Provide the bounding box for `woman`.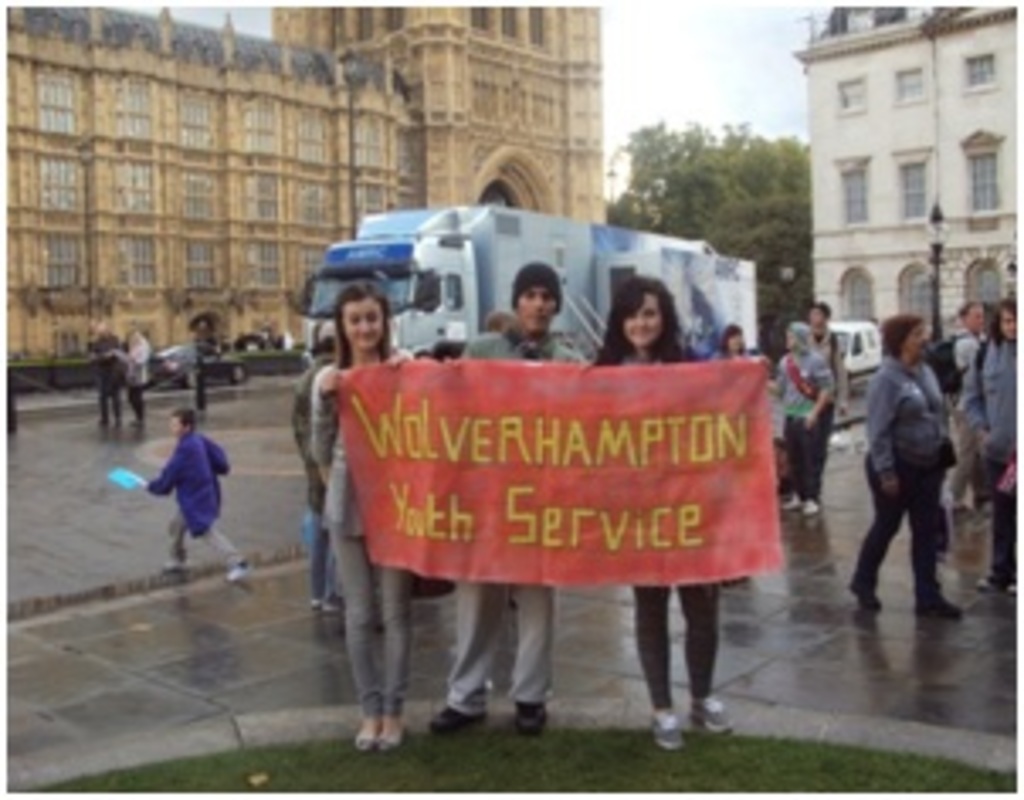
x1=298, y1=281, x2=454, y2=756.
